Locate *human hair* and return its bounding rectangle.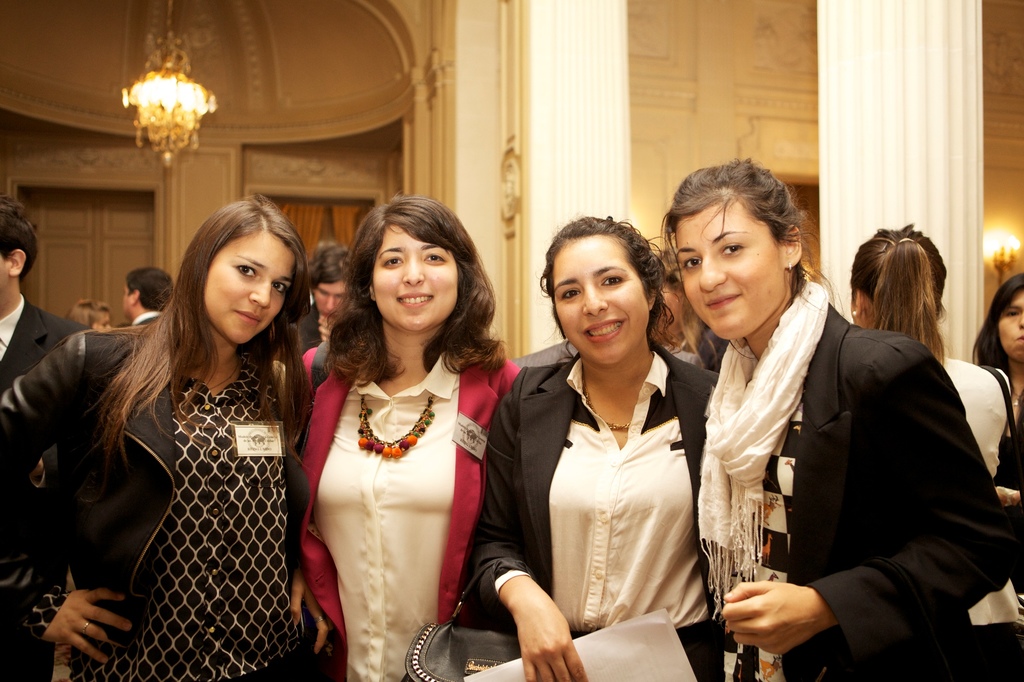
[84,191,316,471].
